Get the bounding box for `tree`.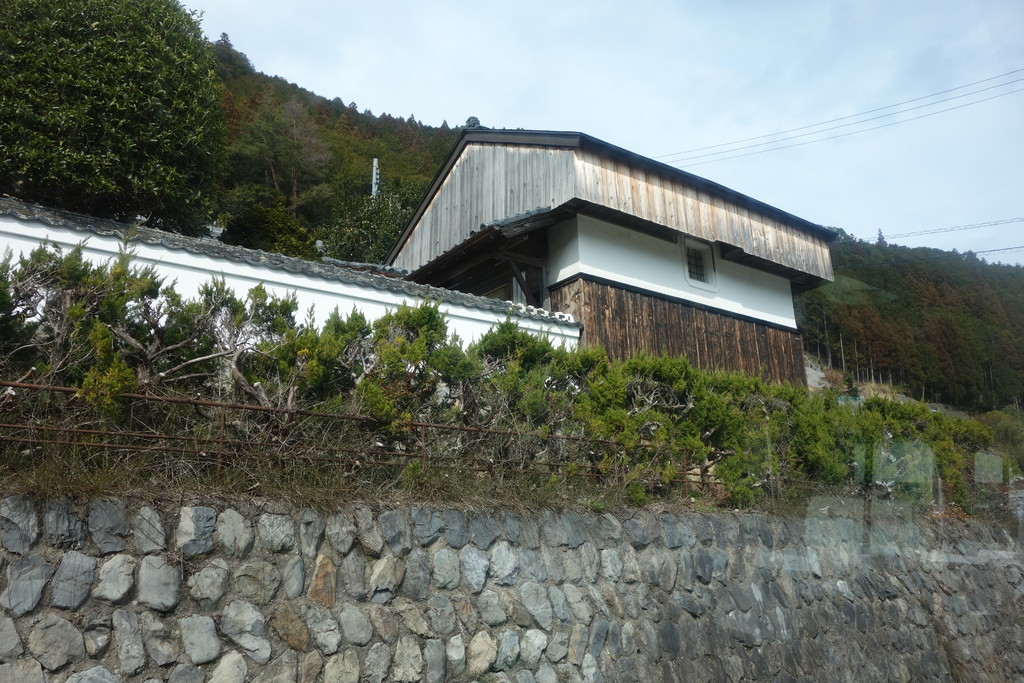
[22, 2, 257, 231].
